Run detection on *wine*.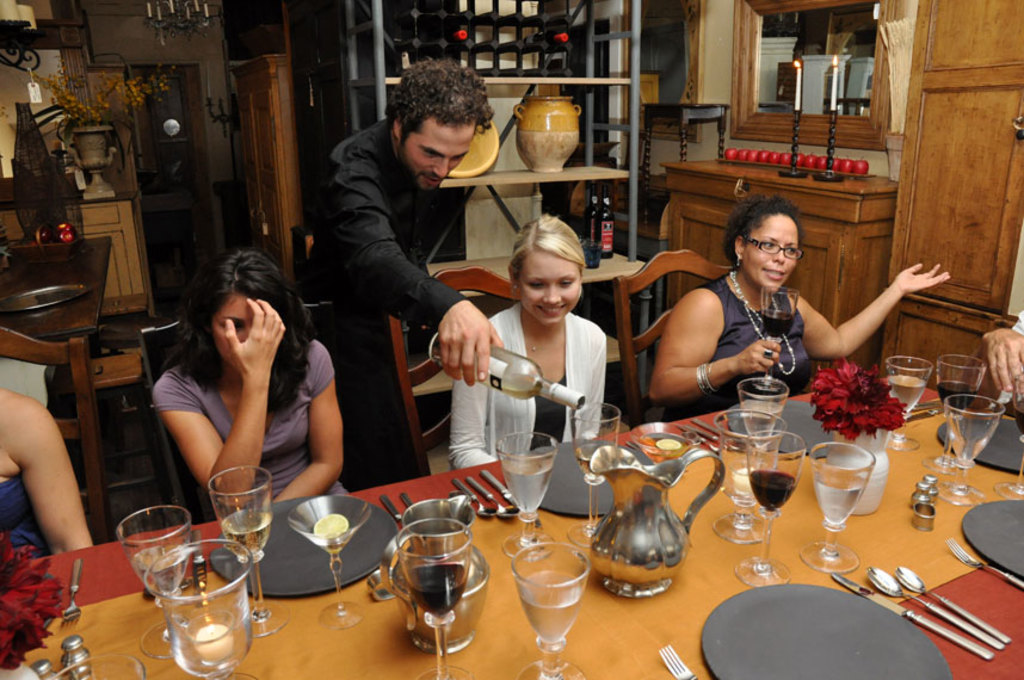
Result: <region>576, 440, 613, 478</region>.
